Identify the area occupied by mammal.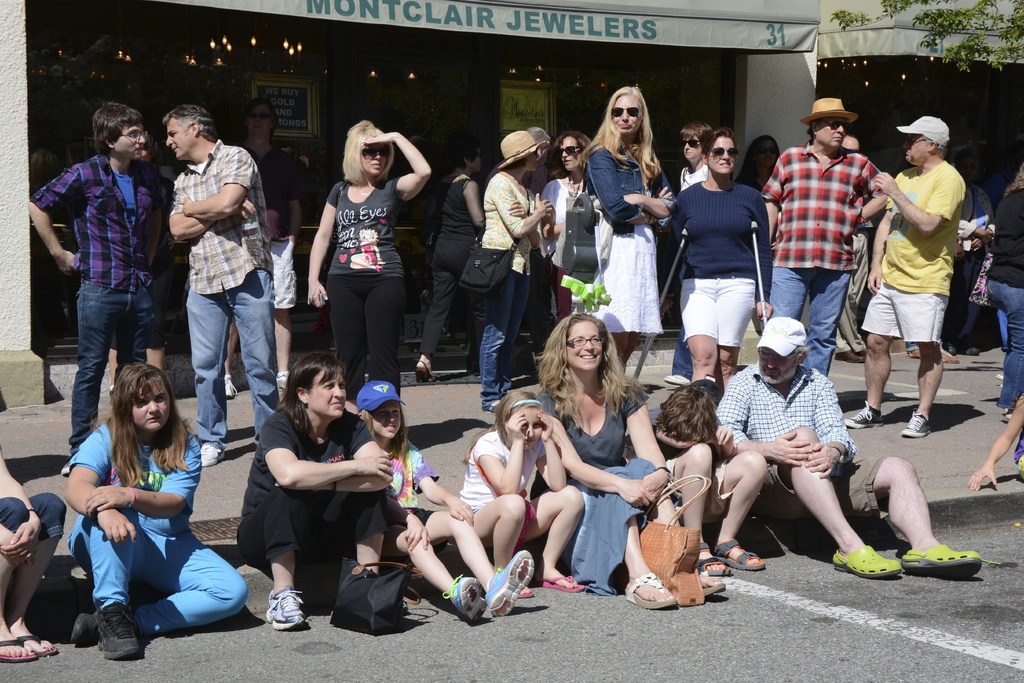
Area: (940, 146, 996, 356).
